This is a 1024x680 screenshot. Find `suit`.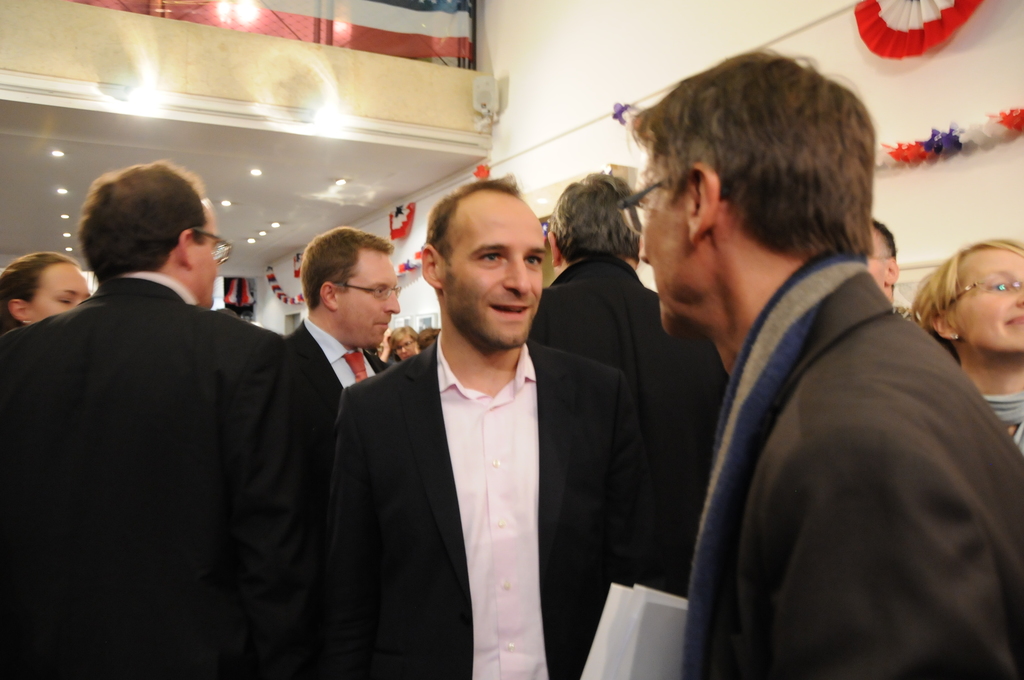
Bounding box: [left=288, top=318, right=390, bottom=387].
